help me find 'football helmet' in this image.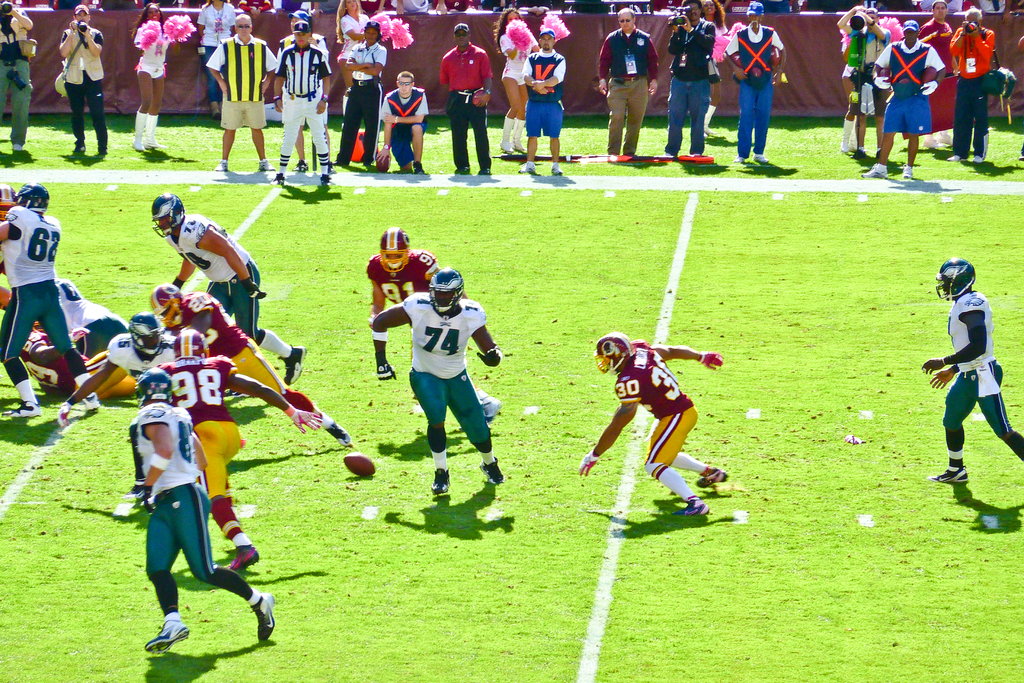
Found it: detection(426, 264, 459, 304).
